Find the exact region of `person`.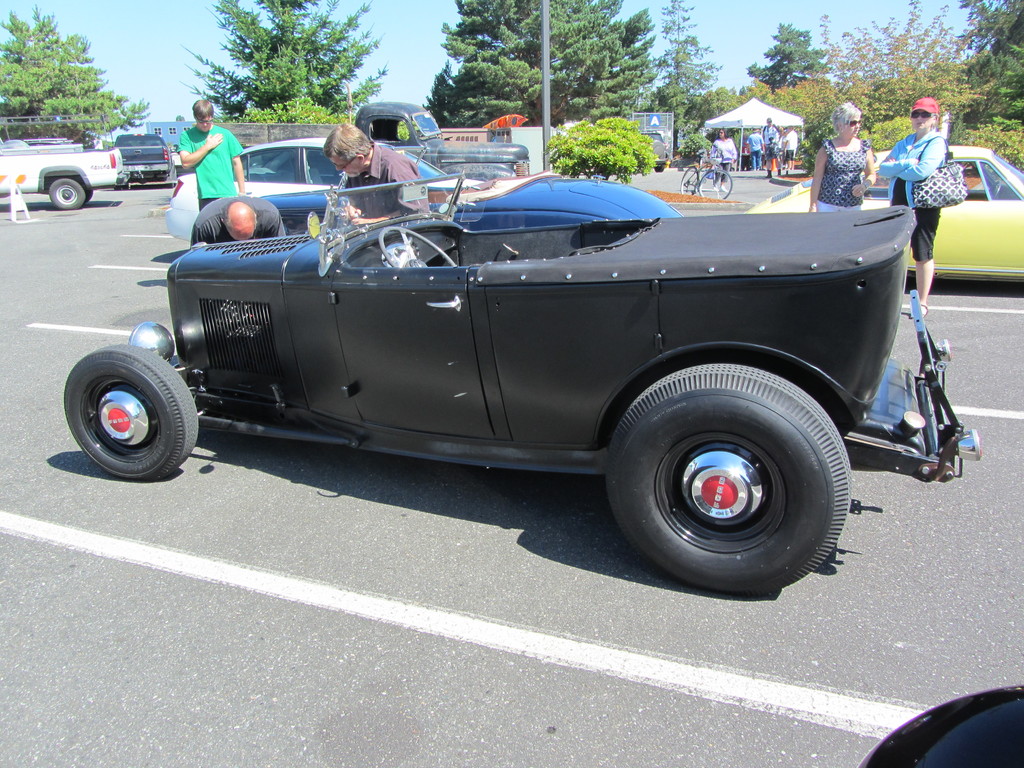
Exact region: {"left": 880, "top": 94, "right": 959, "bottom": 319}.
